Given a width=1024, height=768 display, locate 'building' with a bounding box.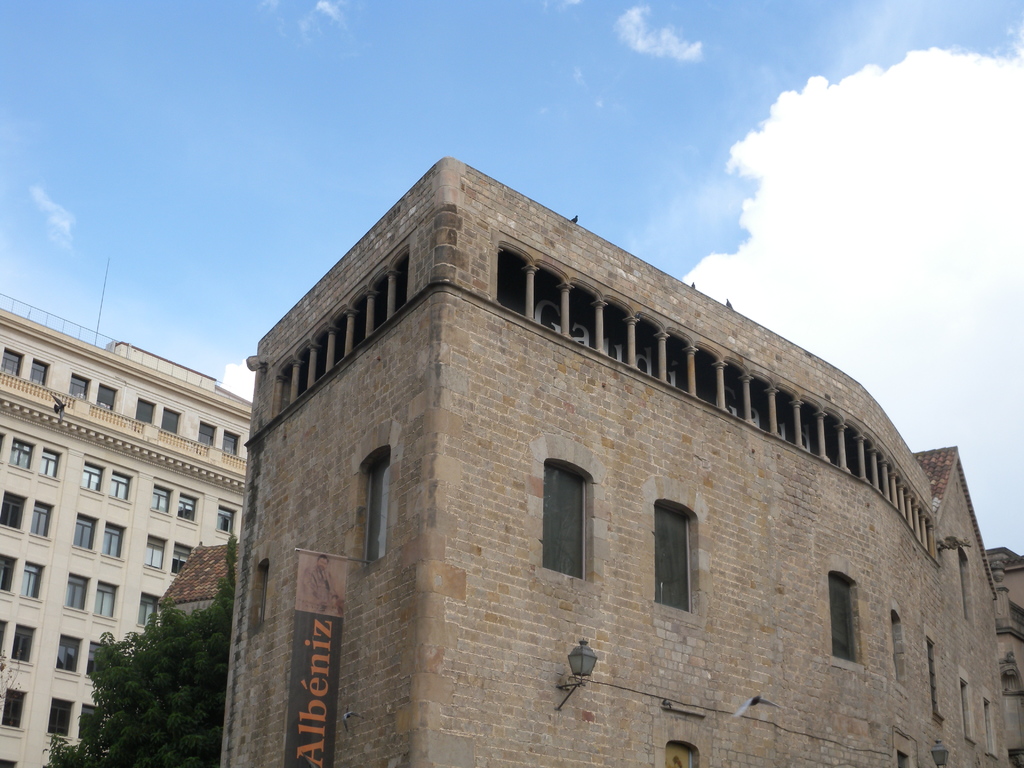
Located: {"left": 0, "top": 290, "right": 254, "bottom": 767}.
